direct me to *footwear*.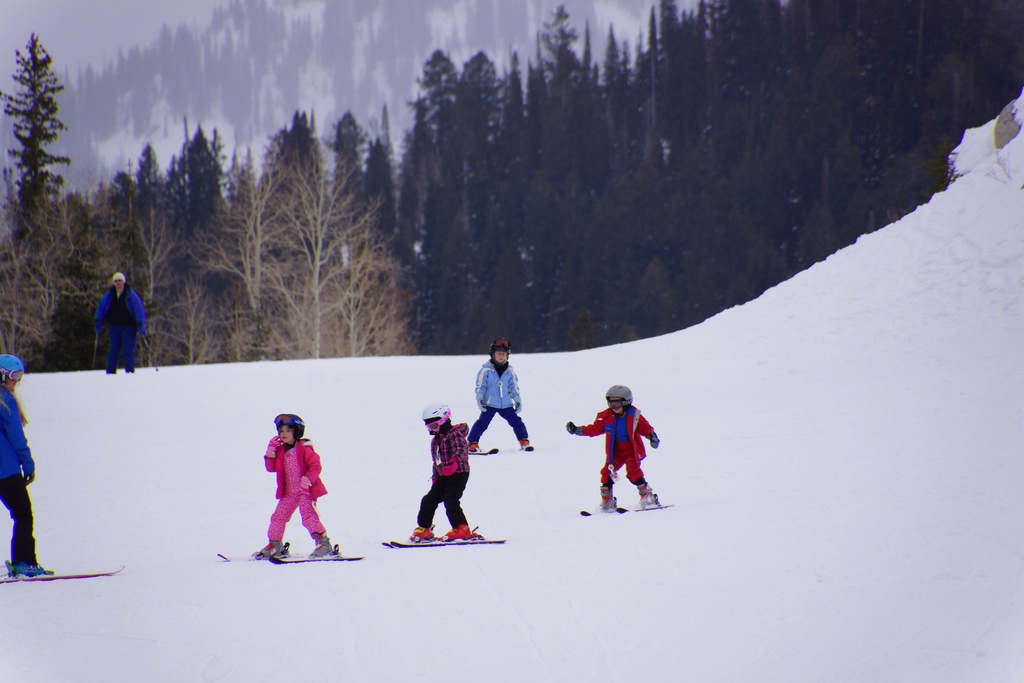
Direction: Rect(468, 440, 483, 453).
